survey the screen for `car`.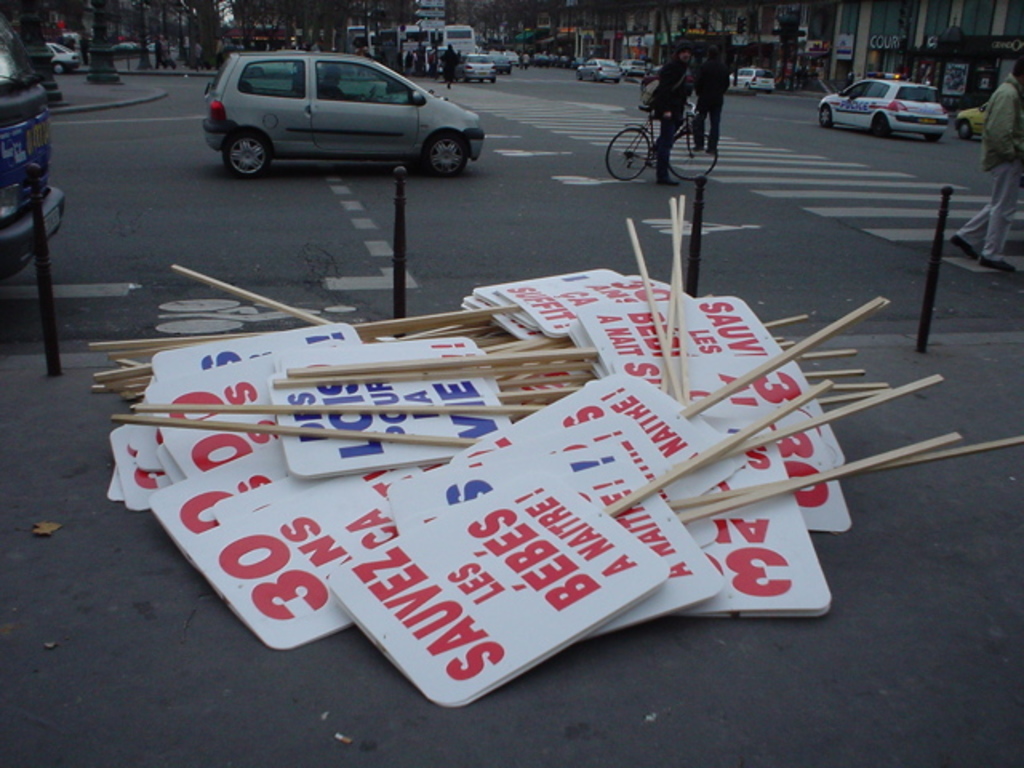
Survey found: (43,32,80,74).
